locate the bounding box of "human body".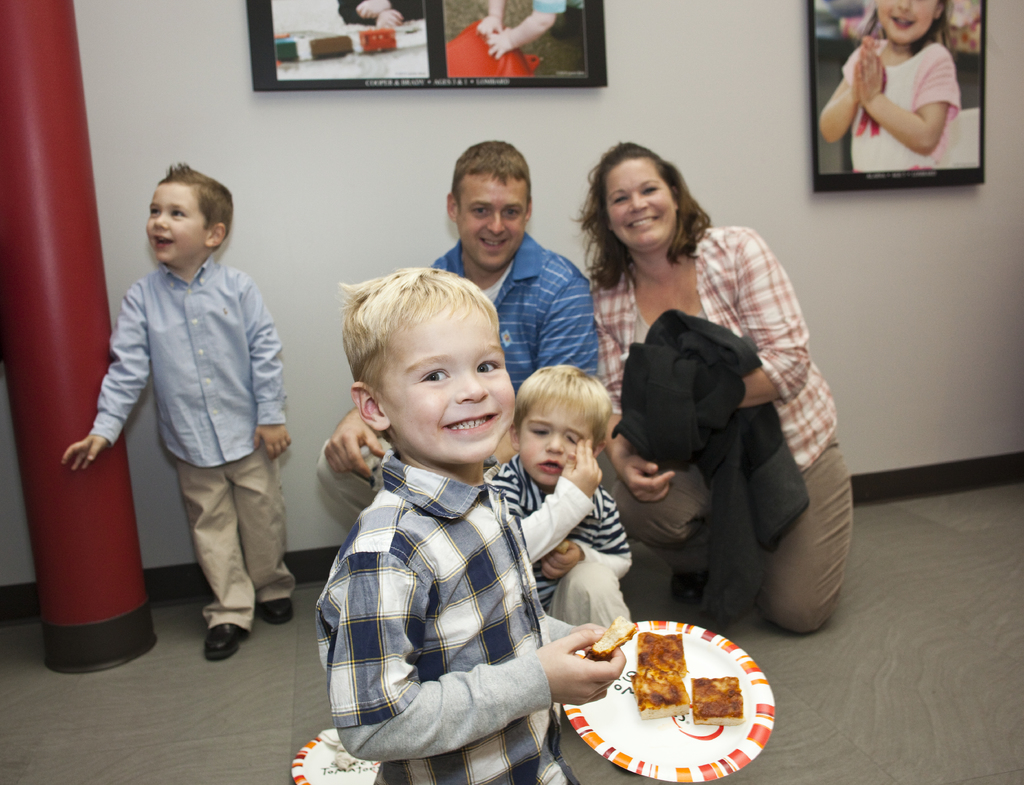
Bounding box: (left=483, top=452, right=630, bottom=624).
